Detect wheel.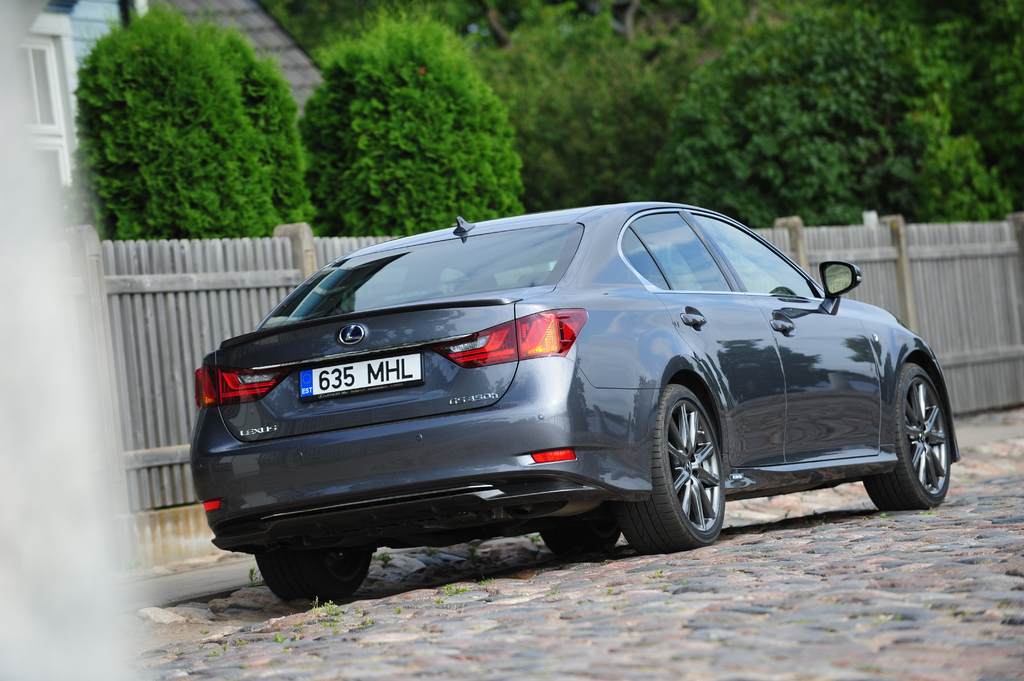
Detected at box(862, 362, 952, 508).
